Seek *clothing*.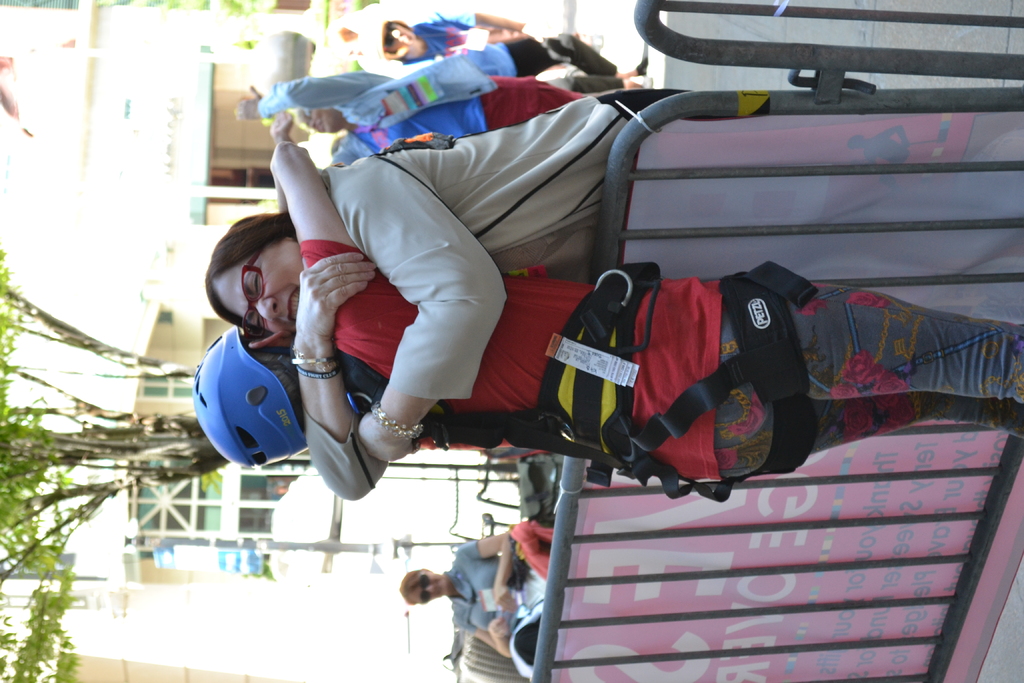
<region>296, 240, 1023, 487</region>.
